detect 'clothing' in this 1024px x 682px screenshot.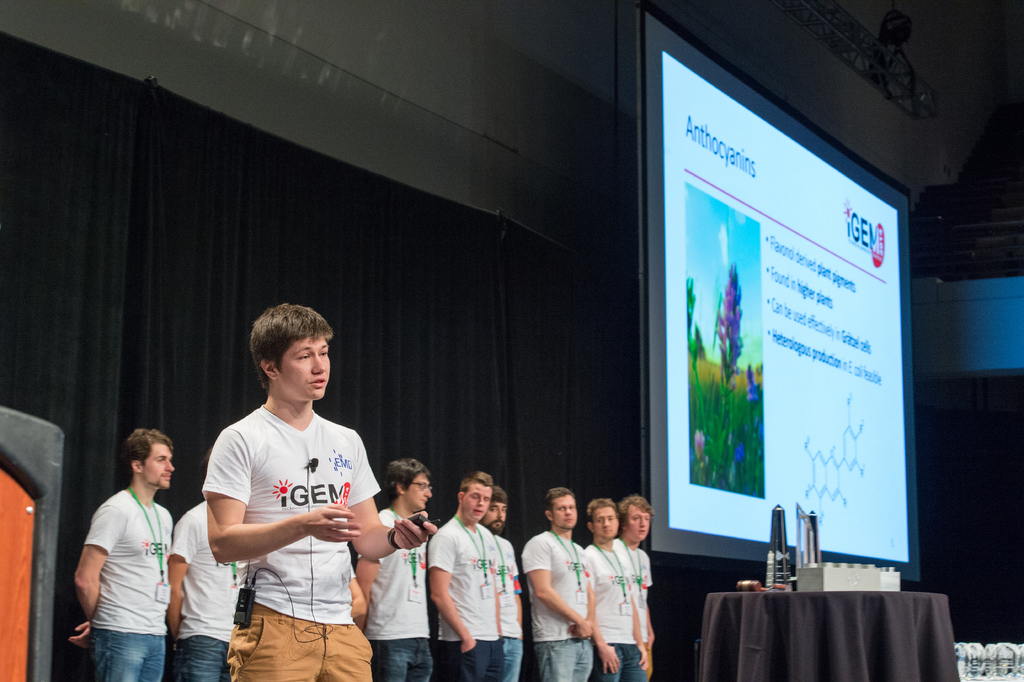
Detection: bbox(620, 540, 657, 667).
